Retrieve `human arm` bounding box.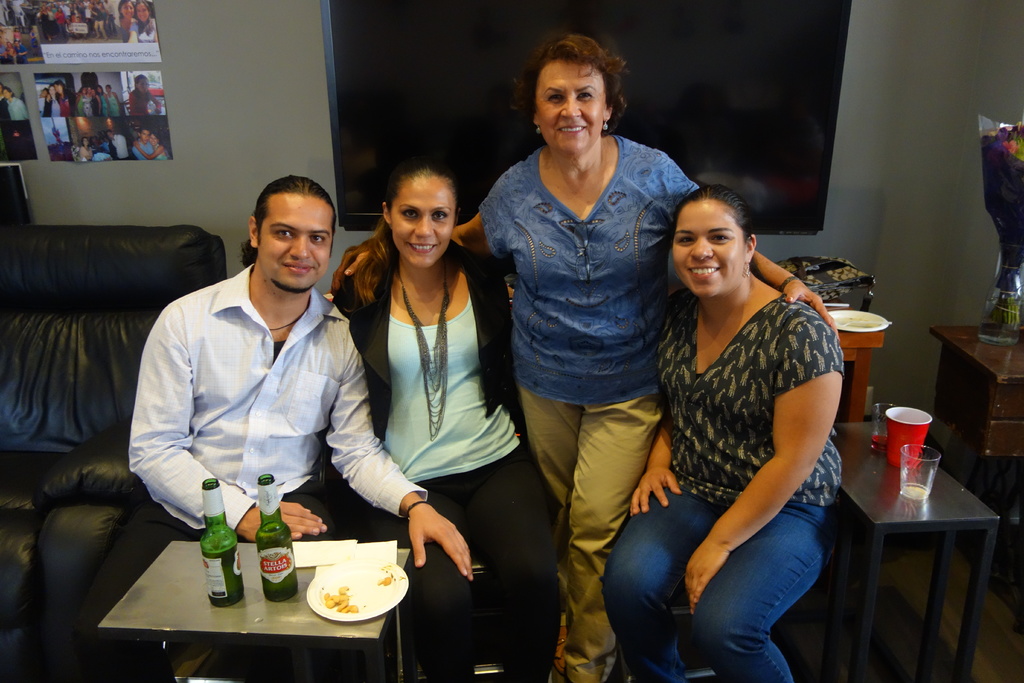
Bounding box: (673,172,838,328).
